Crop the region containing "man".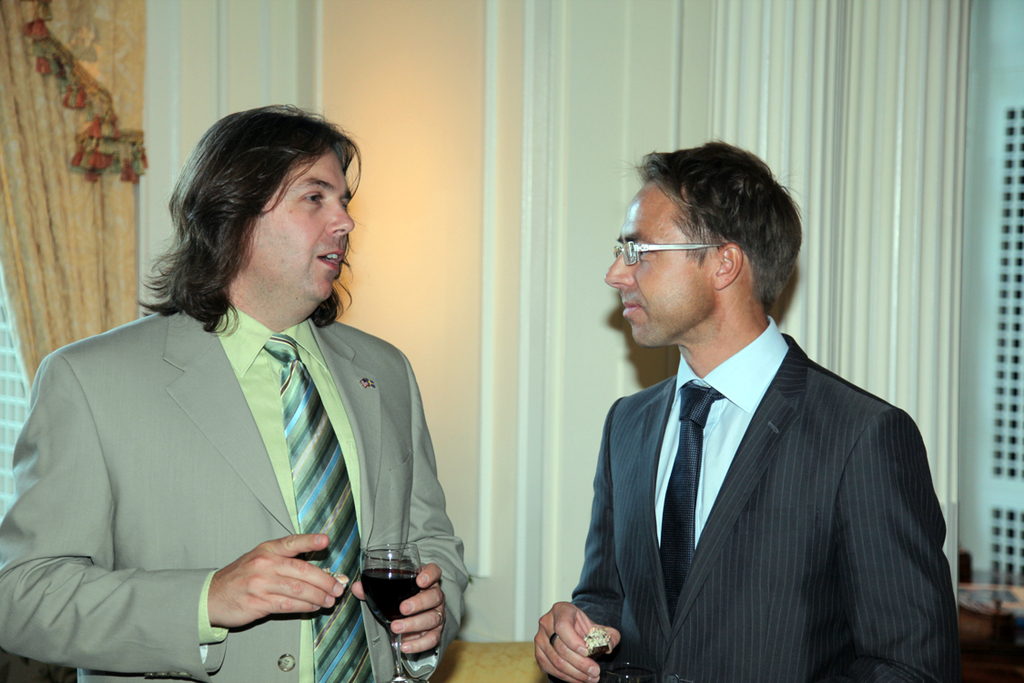
Crop region: locate(522, 147, 953, 682).
